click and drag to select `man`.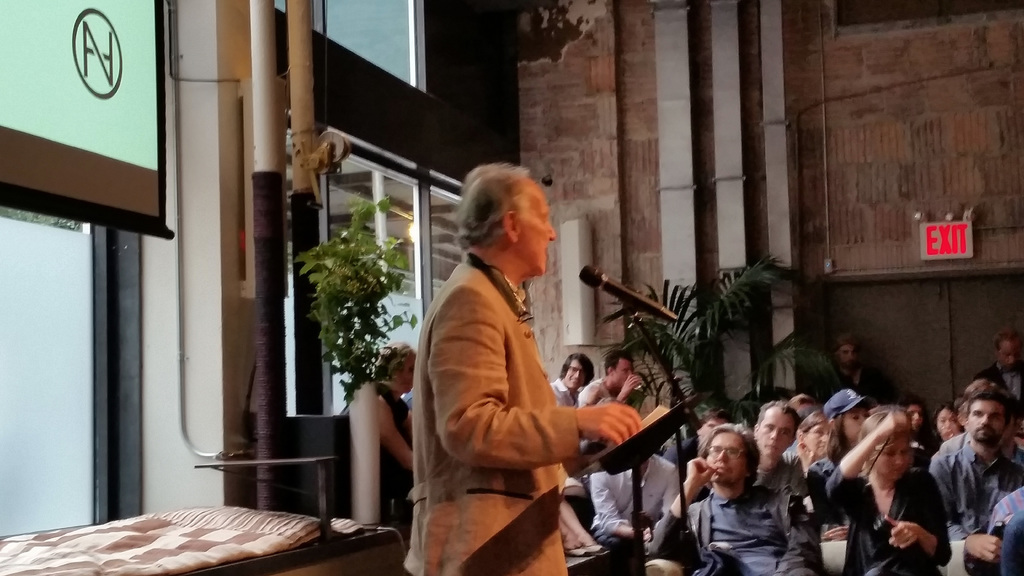
Selection: box(979, 330, 1023, 402).
